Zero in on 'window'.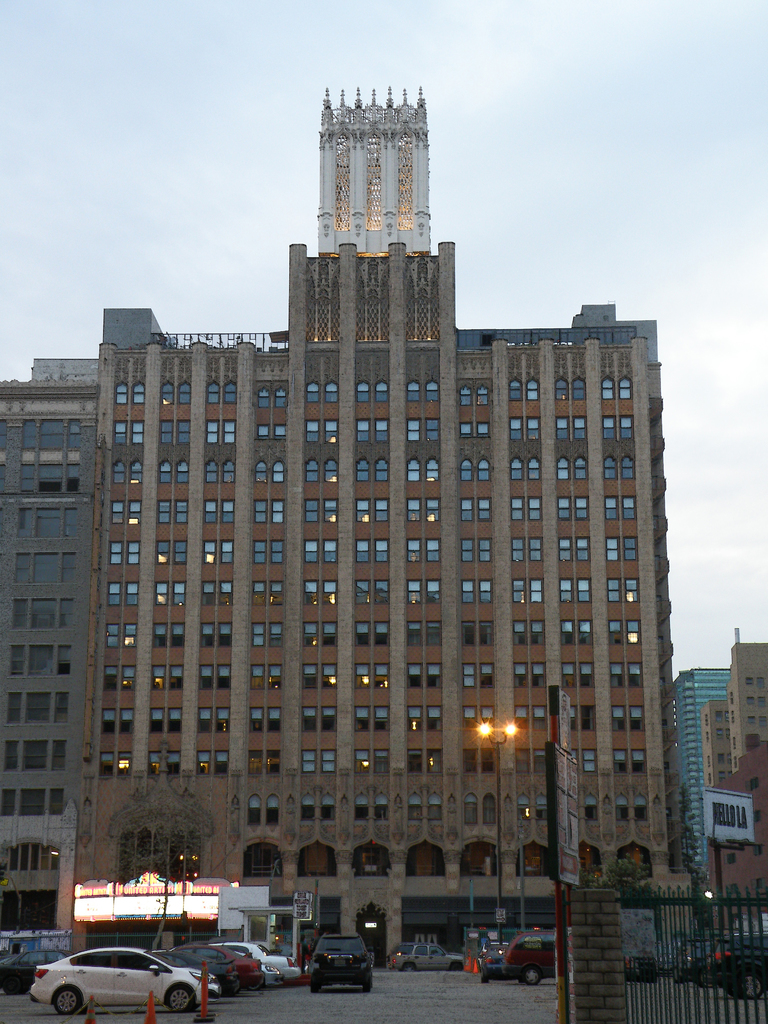
Zeroed in: BBox(115, 381, 131, 407).
